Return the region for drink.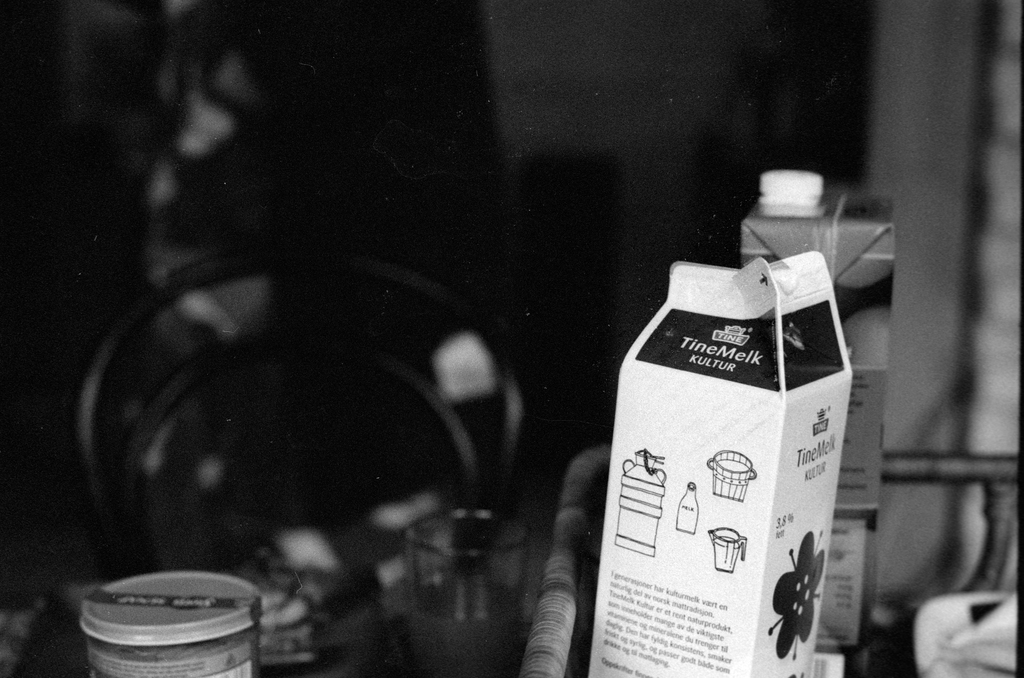
<region>404, 576, 527, 677</region>.
